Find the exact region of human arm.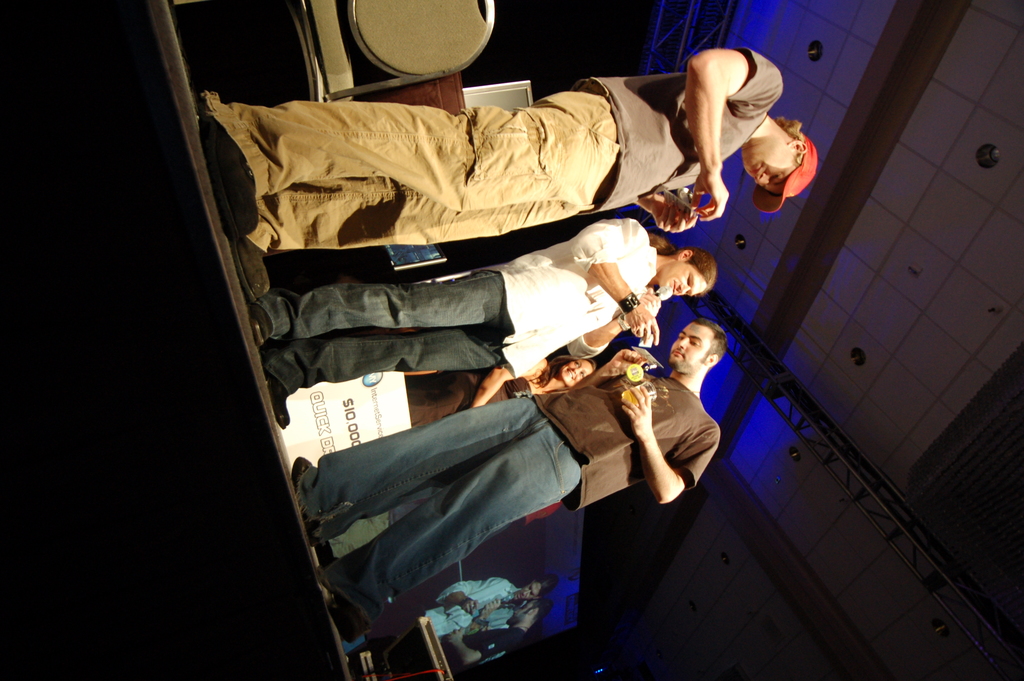
Exact region: (474, 363, 555, 409).
